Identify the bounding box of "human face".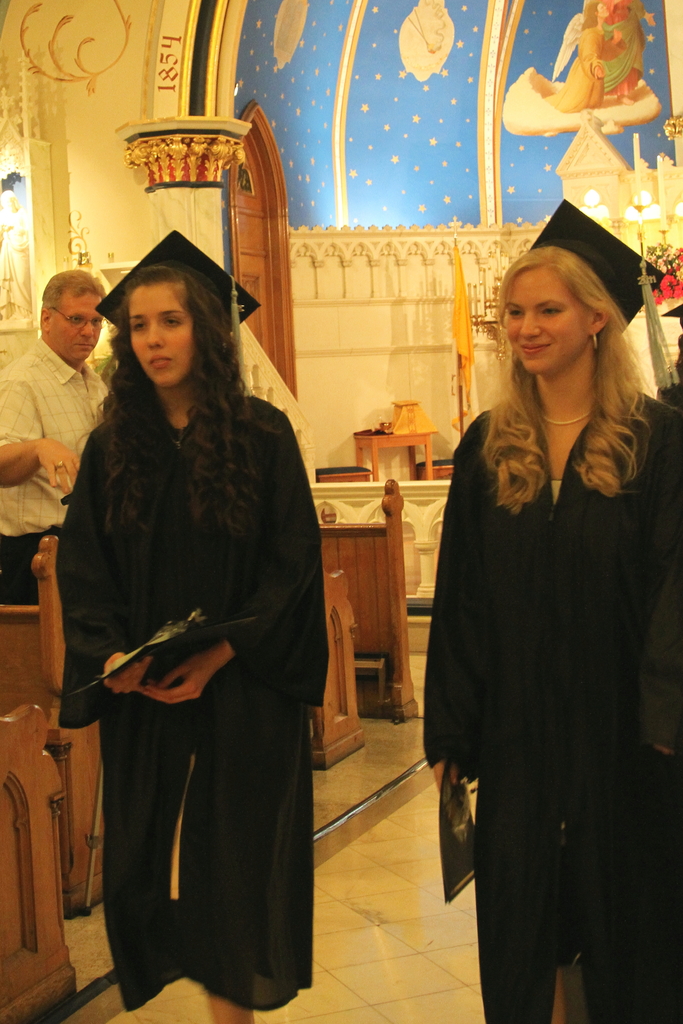
locate(131, 283, 194, 383).
